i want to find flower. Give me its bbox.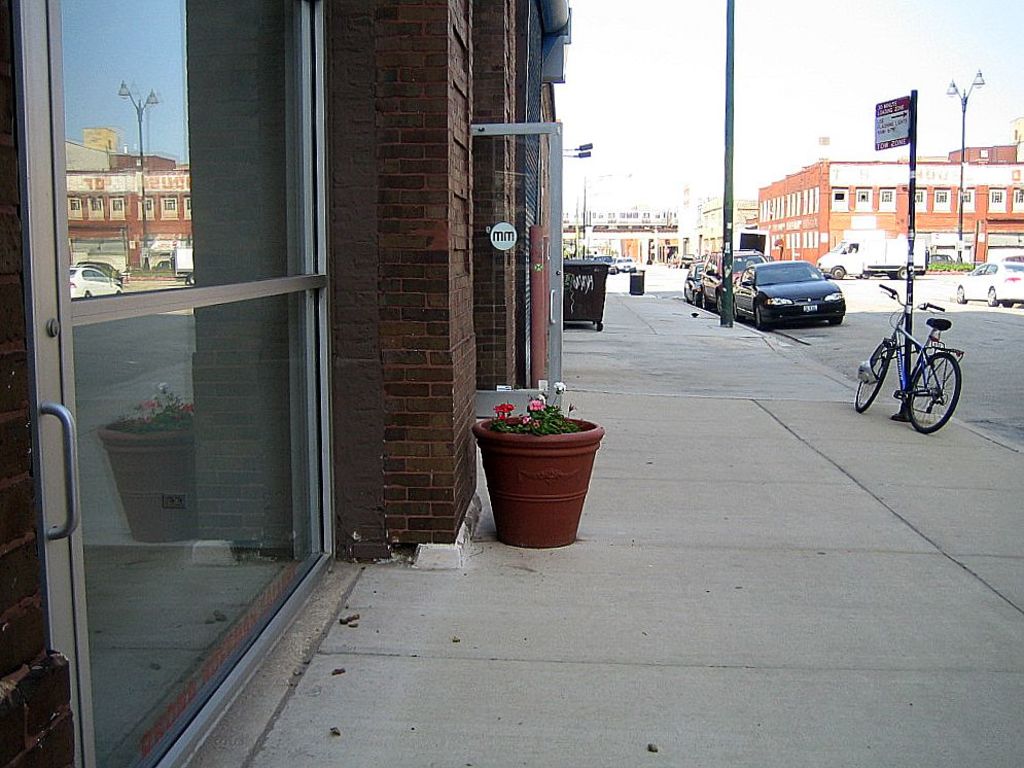
(x1=554, y1=380, x2=566, y2=392).
